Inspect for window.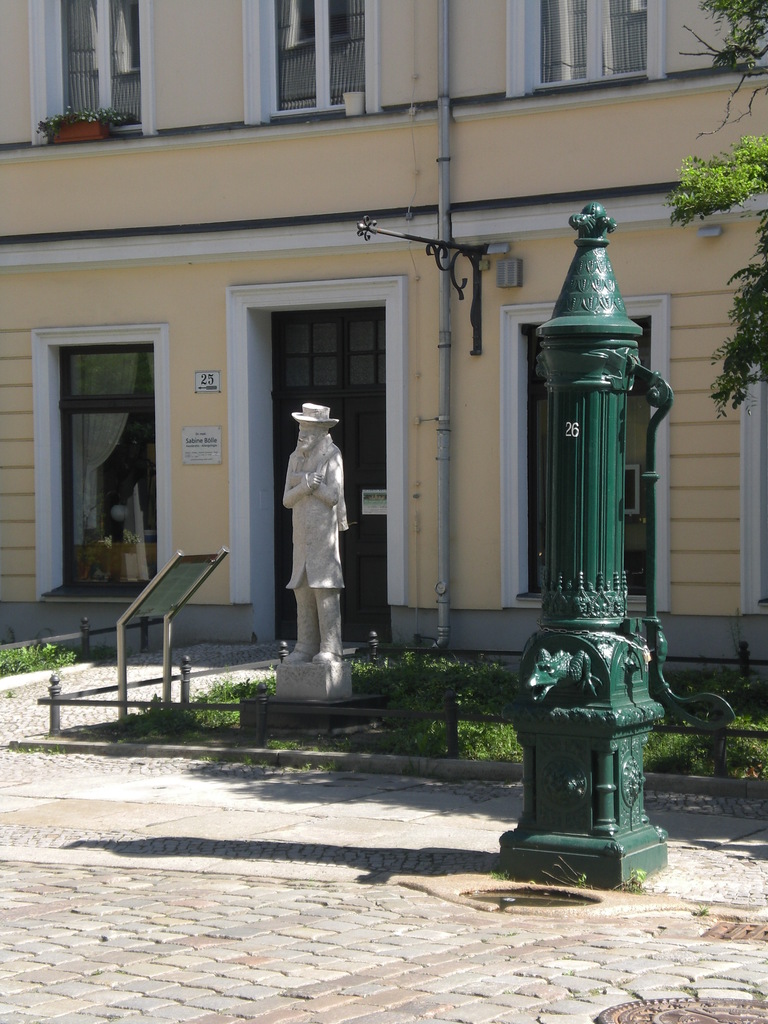
Inspection: 45, 301, 175, 568.
